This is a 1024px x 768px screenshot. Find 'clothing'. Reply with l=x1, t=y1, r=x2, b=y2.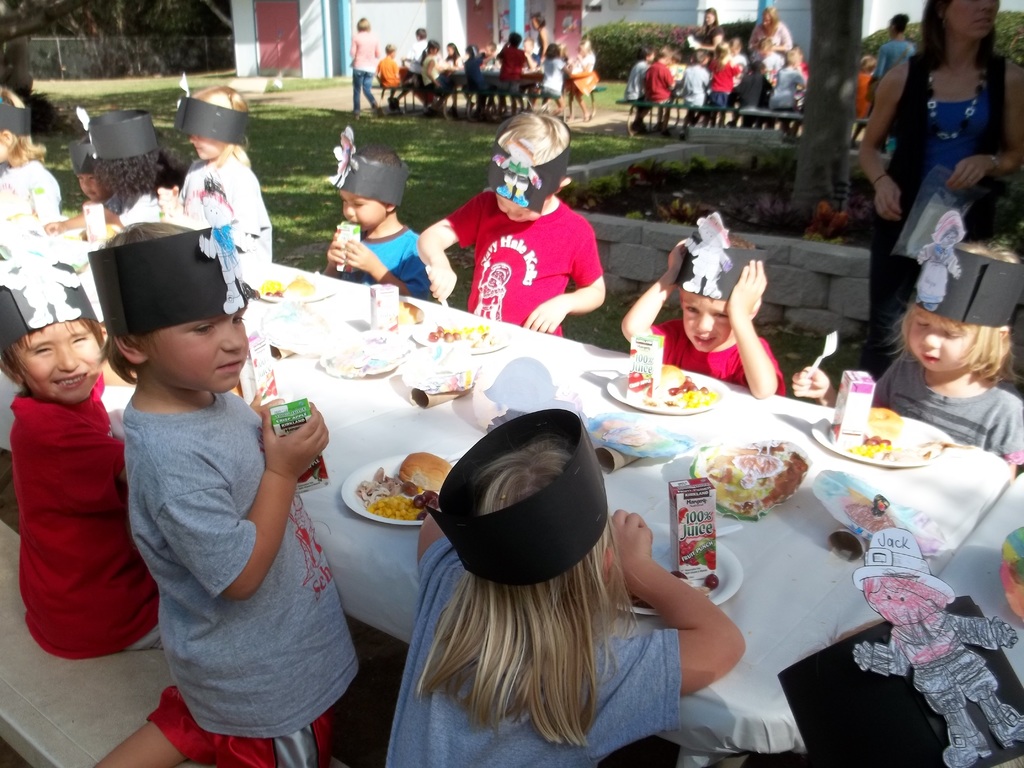
l=744, t=15, r=790, b=56.
